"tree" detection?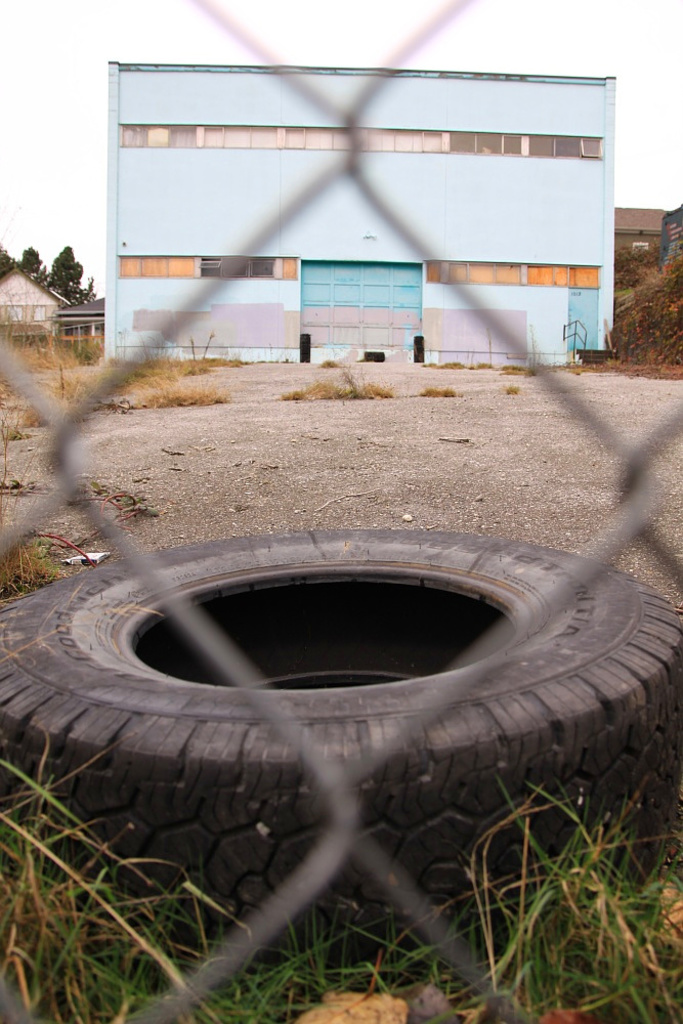
box(43, 247, 88, 312)
